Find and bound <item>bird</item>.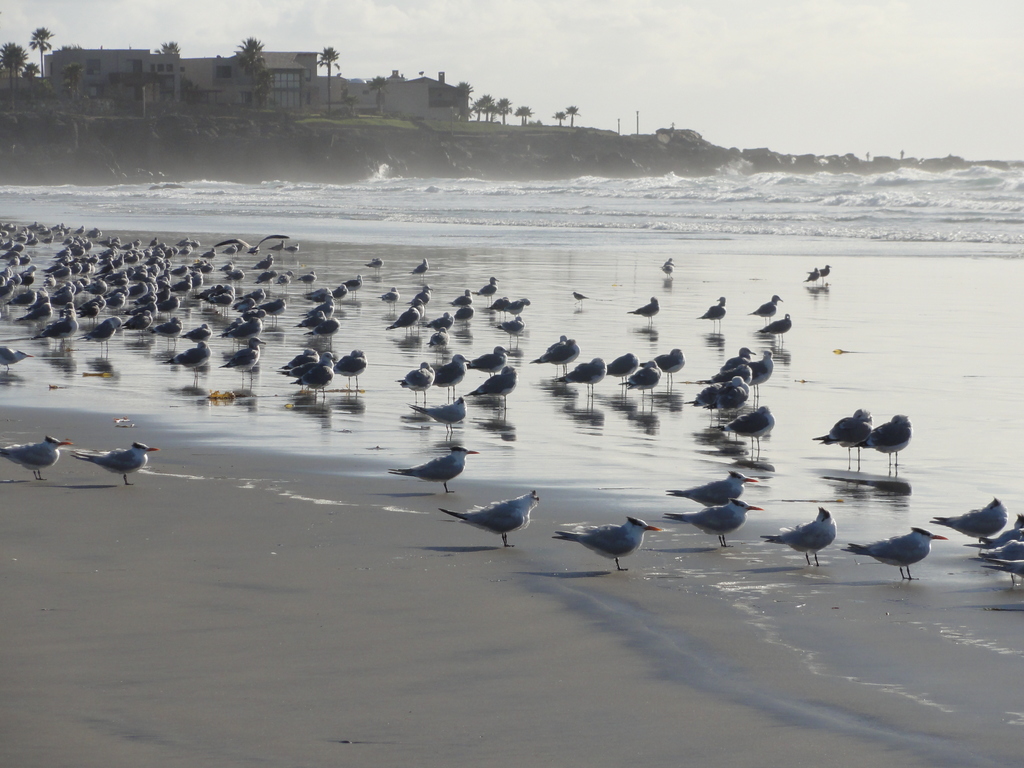
Bound: [805, 265, 822, 286].
